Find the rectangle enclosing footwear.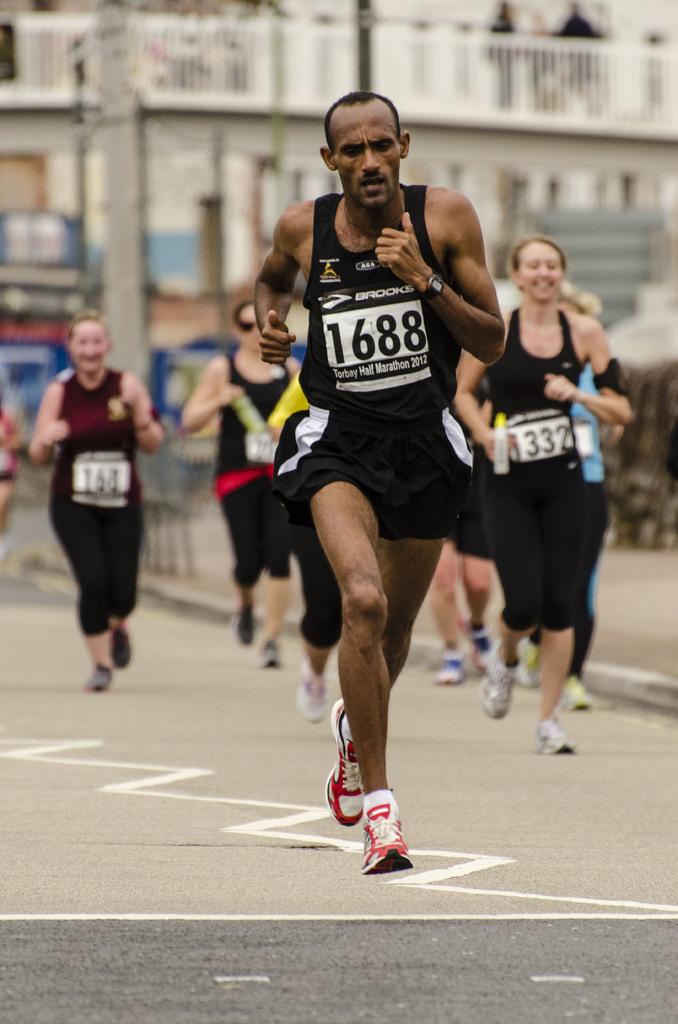
region(234, 605, 259, 648).
